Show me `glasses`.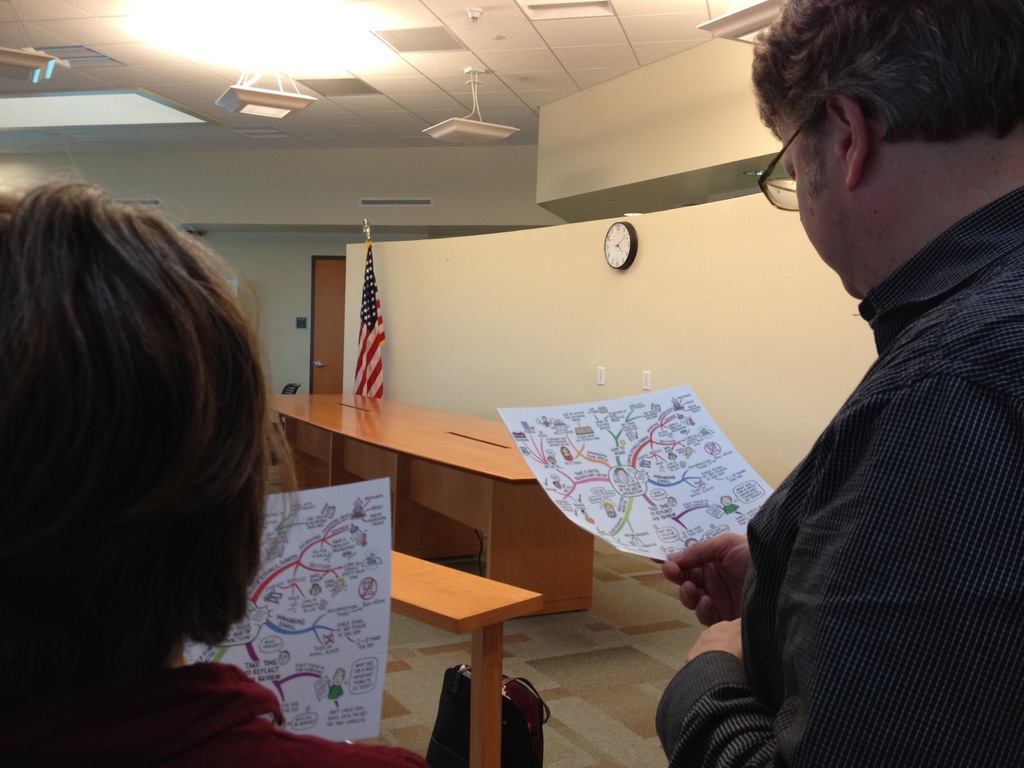
`glasses` is here: x1=756 y1=108 x2=815 y2=210.
